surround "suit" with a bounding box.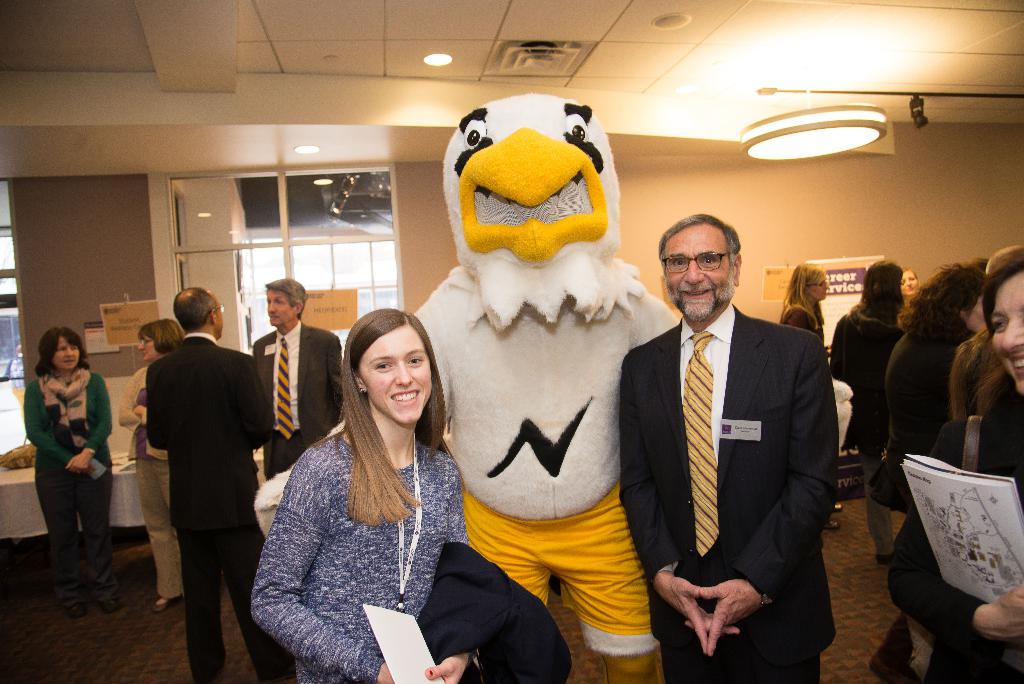
left=143, top=330, right=280, bottom=683.
